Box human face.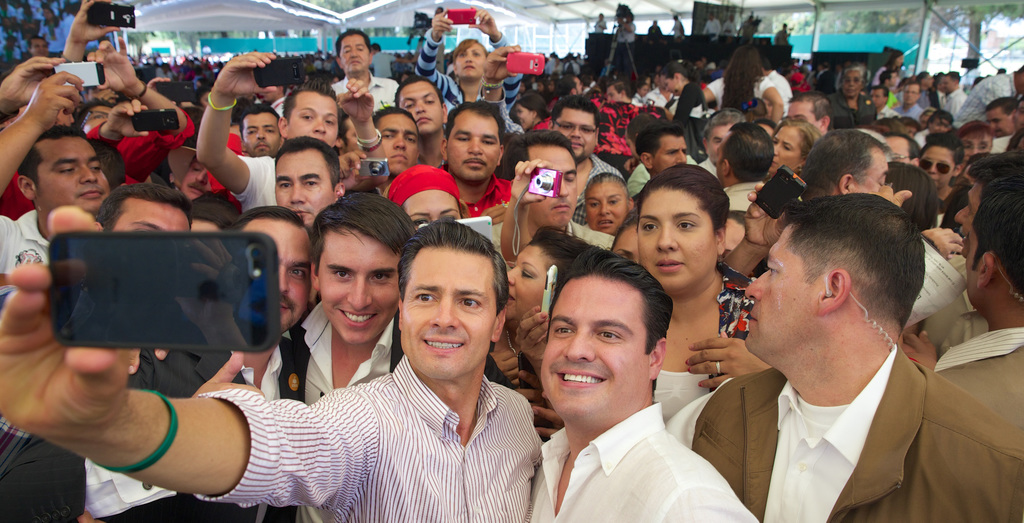
(left=781, top=99, right=821, bottom=132).
